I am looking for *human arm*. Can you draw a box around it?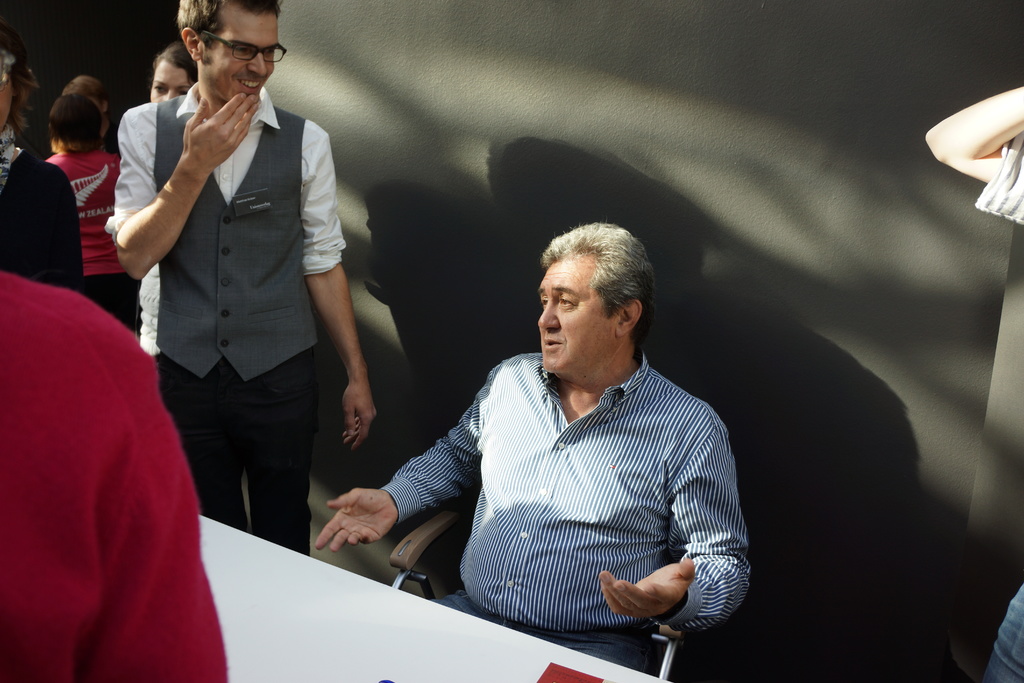
Sure, the bounding box is (913,83,1023,226).
